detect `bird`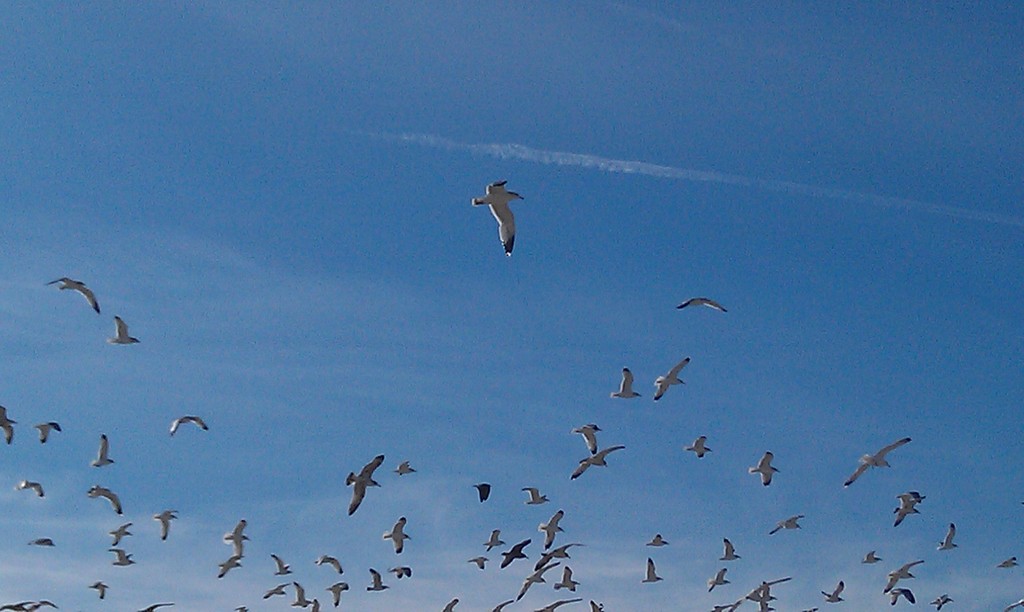
997/552/1021/569
